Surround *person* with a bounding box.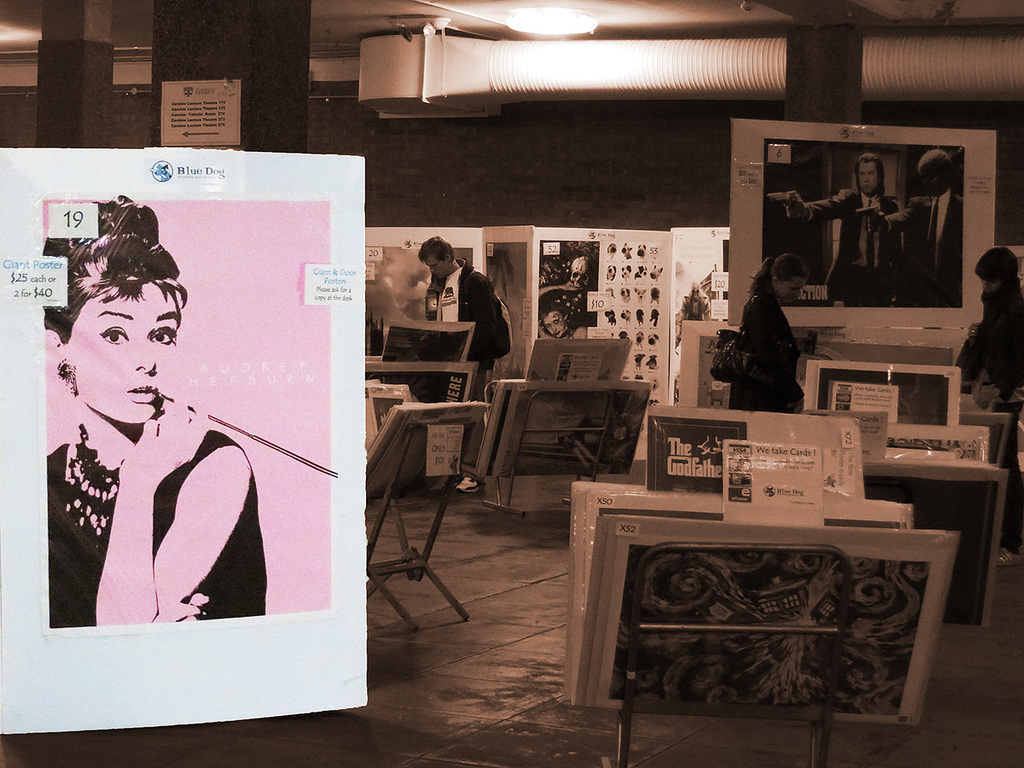
left=788, top=155, right=899, bottom=306.
